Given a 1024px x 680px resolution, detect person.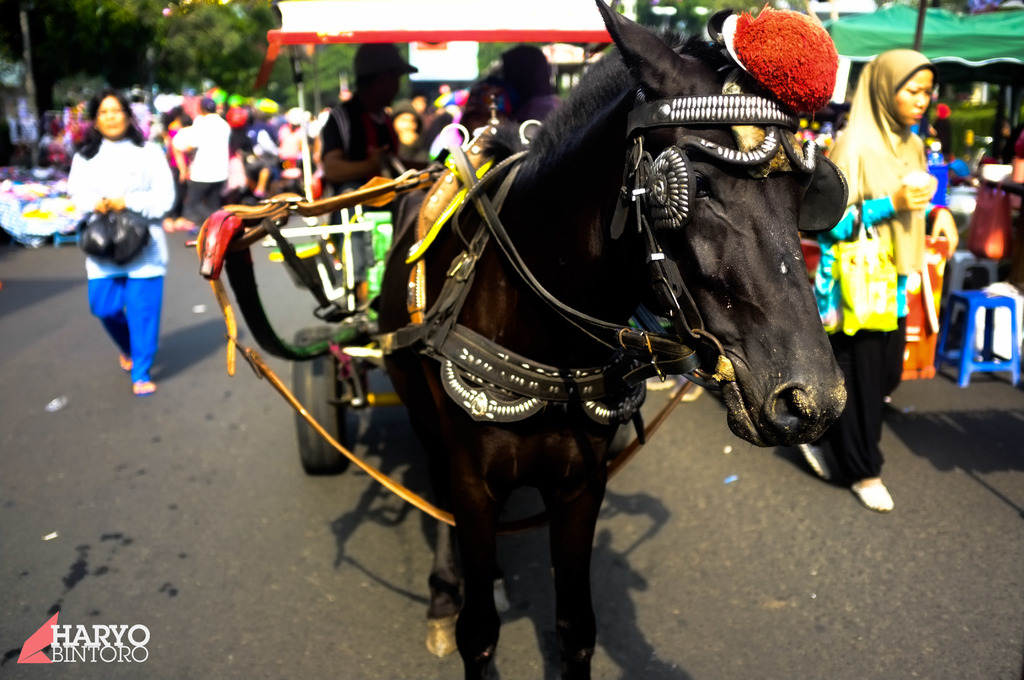
<box>788,44,932,518</box>.
